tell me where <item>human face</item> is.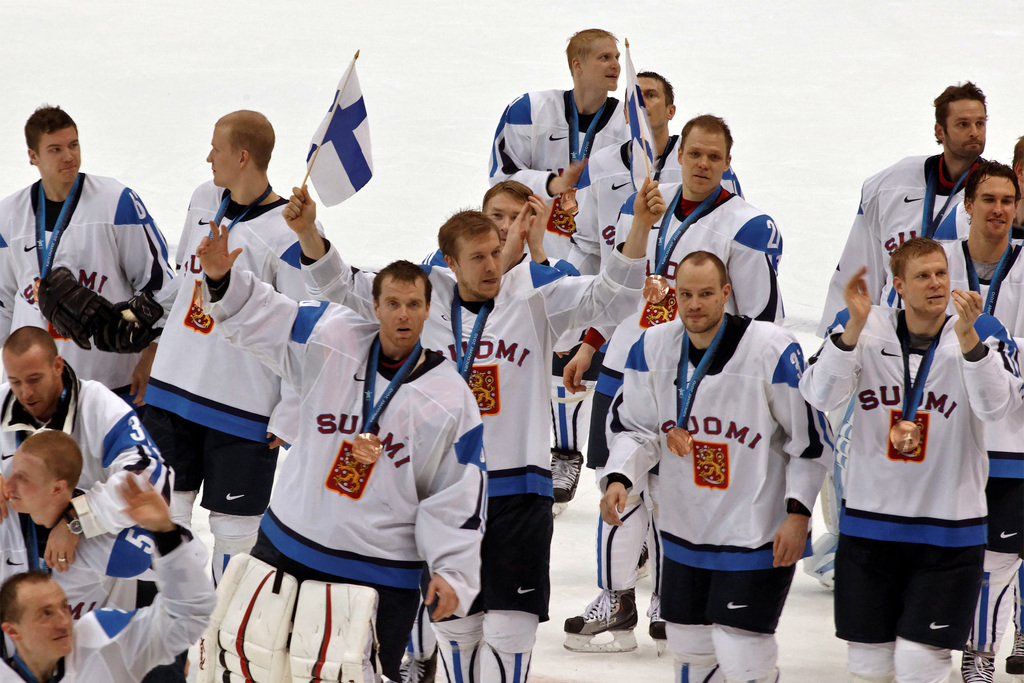
<item>human face</item> is at detection(679, 272, 721, 335).
